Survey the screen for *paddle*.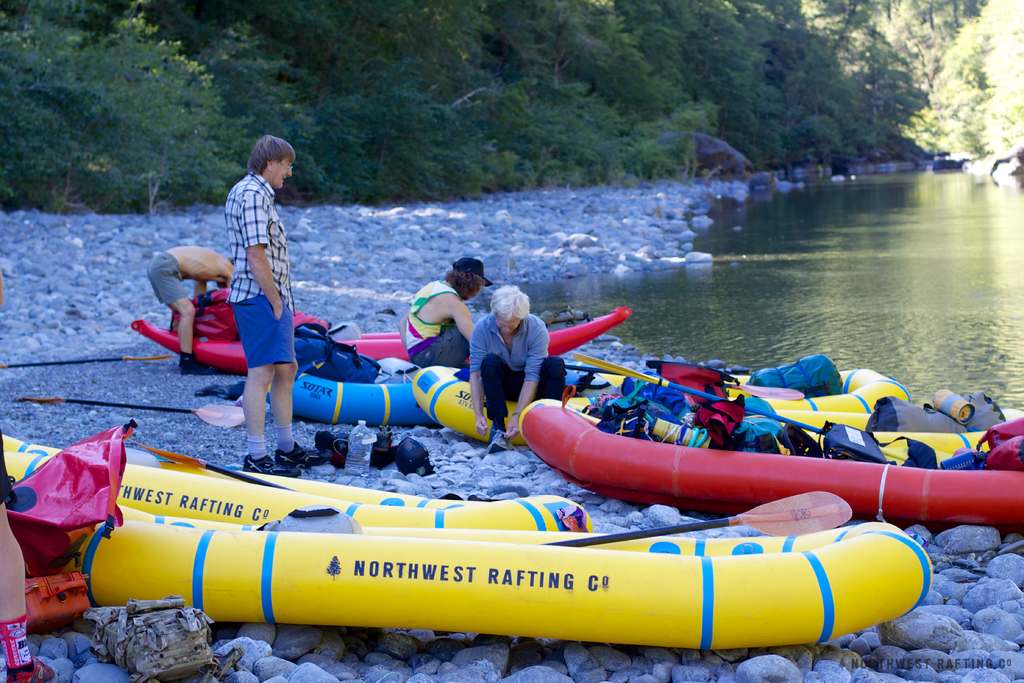
Survey found: 576, 353, 909, 463.
